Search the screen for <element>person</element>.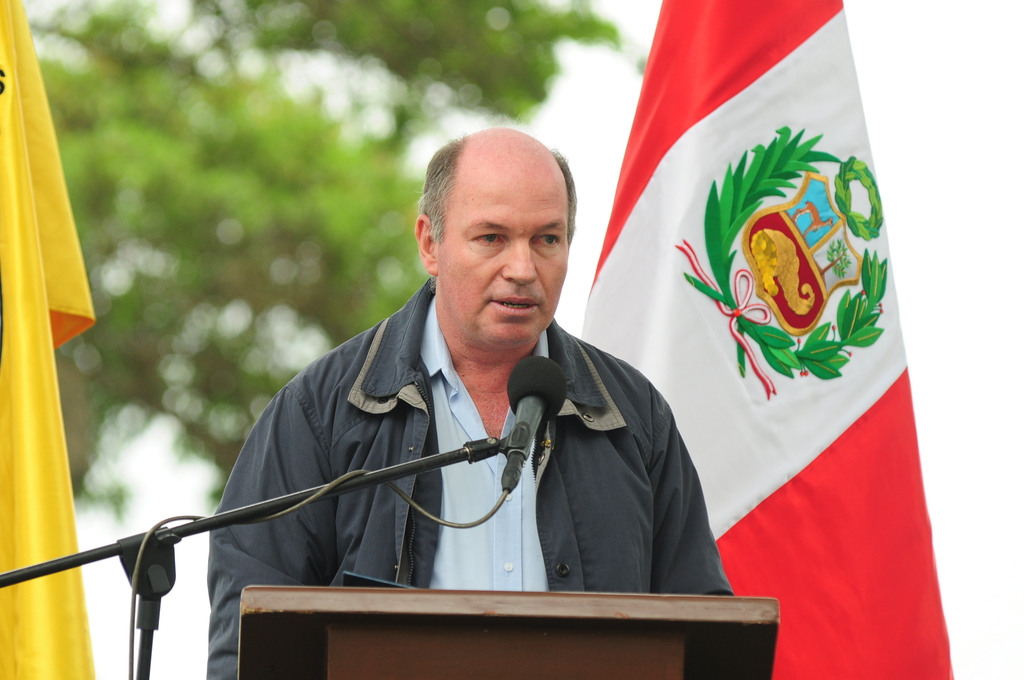
Found at pyautogui.locateOnScreen(236, 138, 737, 649).
